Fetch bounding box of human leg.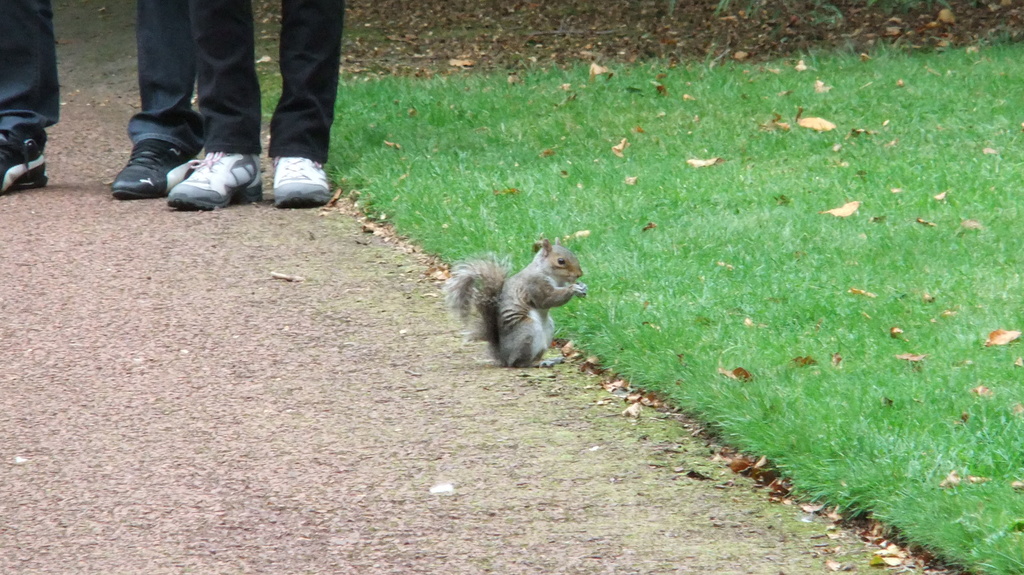
Bbox: 164/0/266/207.
